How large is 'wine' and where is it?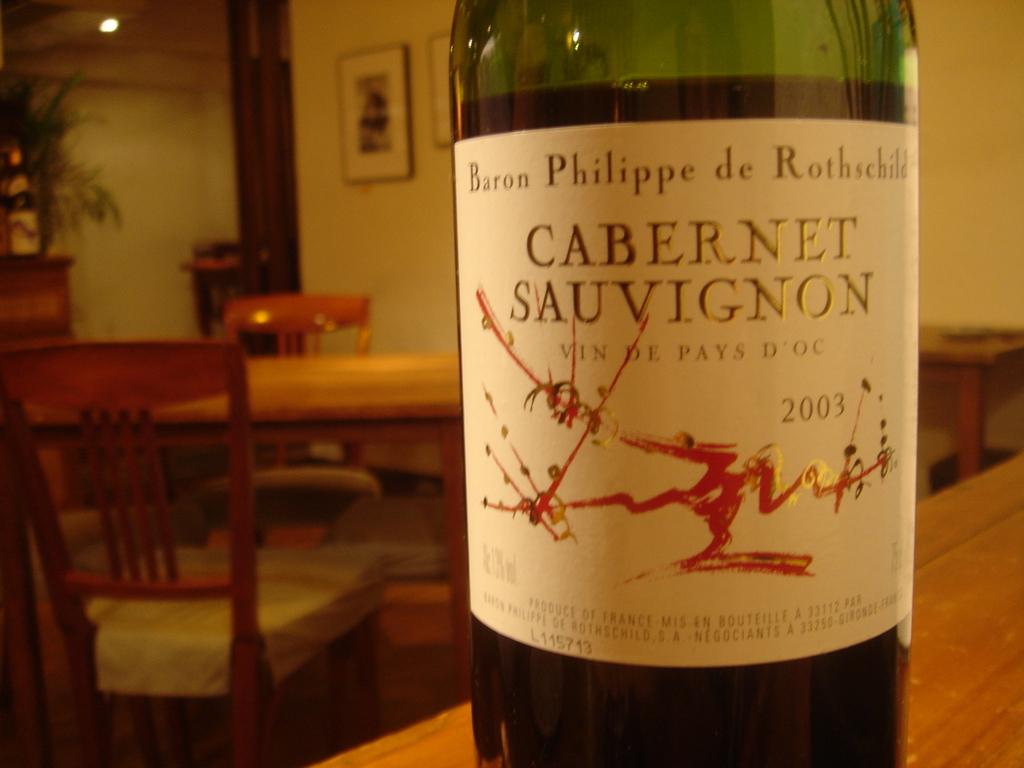
Bounding box: 450 74 911 767.
